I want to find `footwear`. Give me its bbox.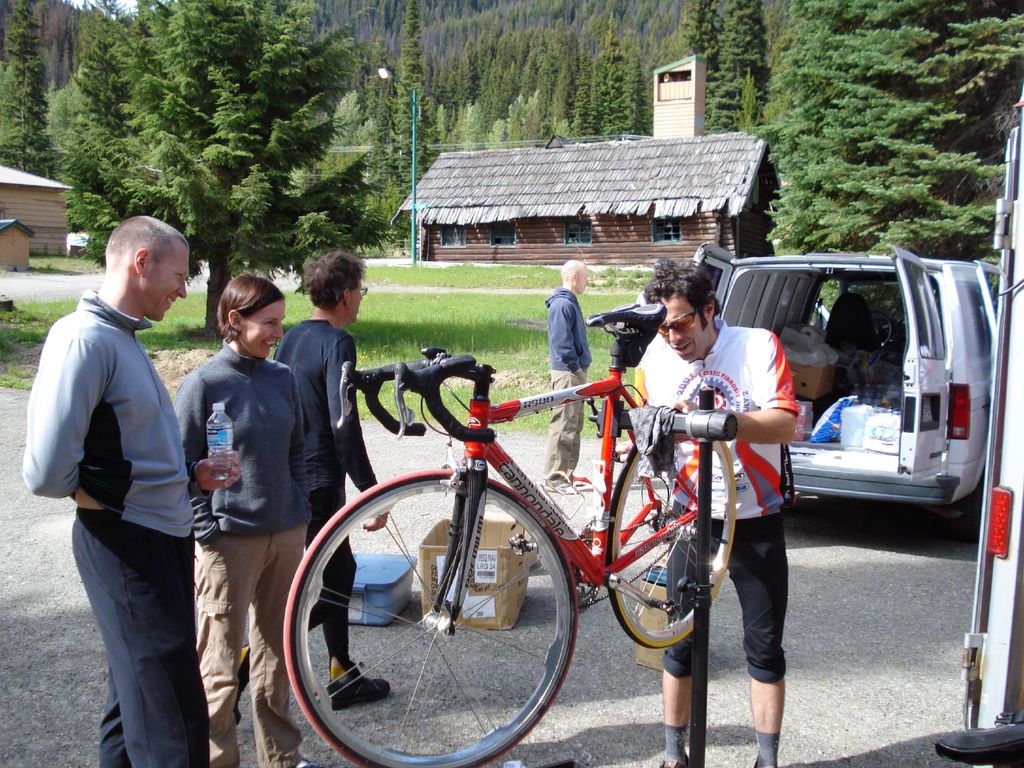
<box>571,470,585,488</box>.
